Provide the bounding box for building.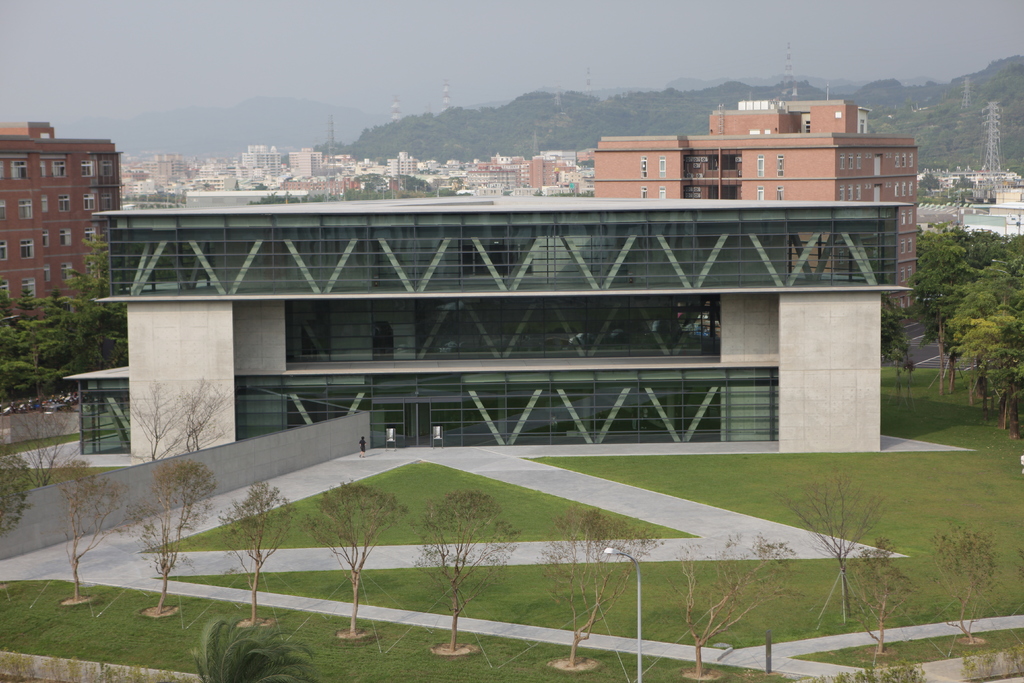
(60,195,911,449).
